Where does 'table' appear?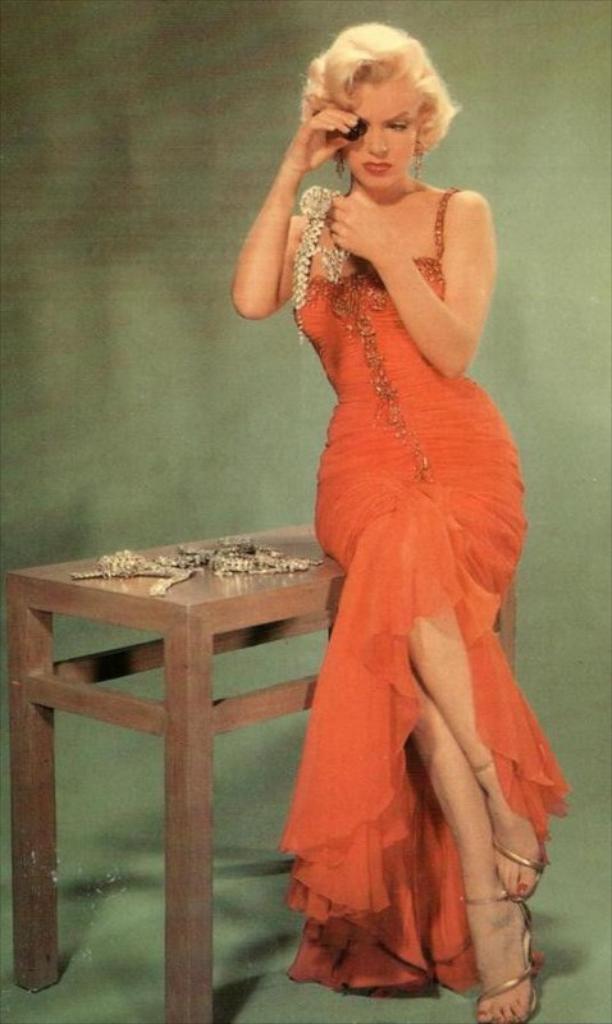
Appears at crop(19, 500, 325, 993).
